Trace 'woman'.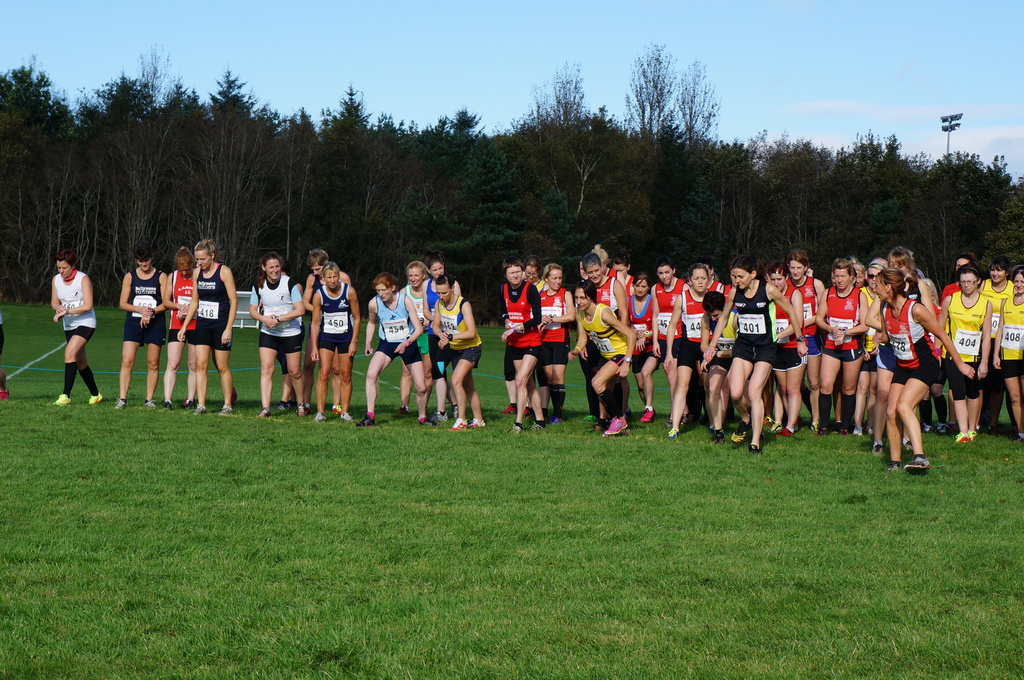
Traced to left=539, top=262, right=578, bottom=425.
